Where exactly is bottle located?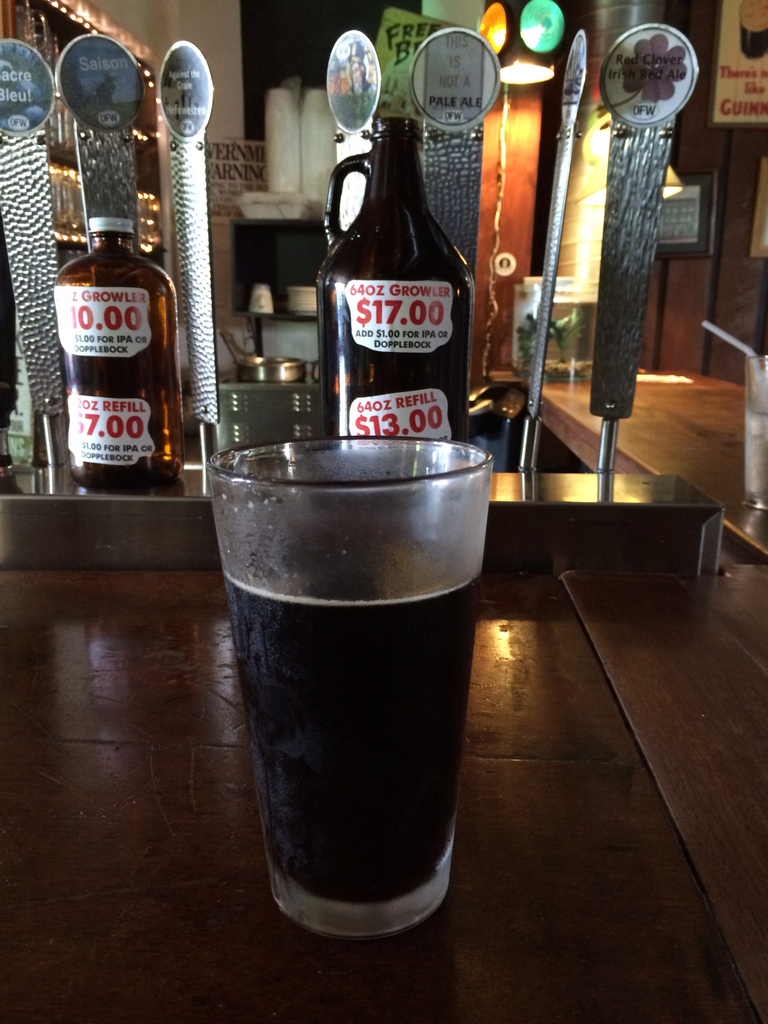
Its bounding box is pyautogui.locateOnScreen(65, 217, 184, 502).
